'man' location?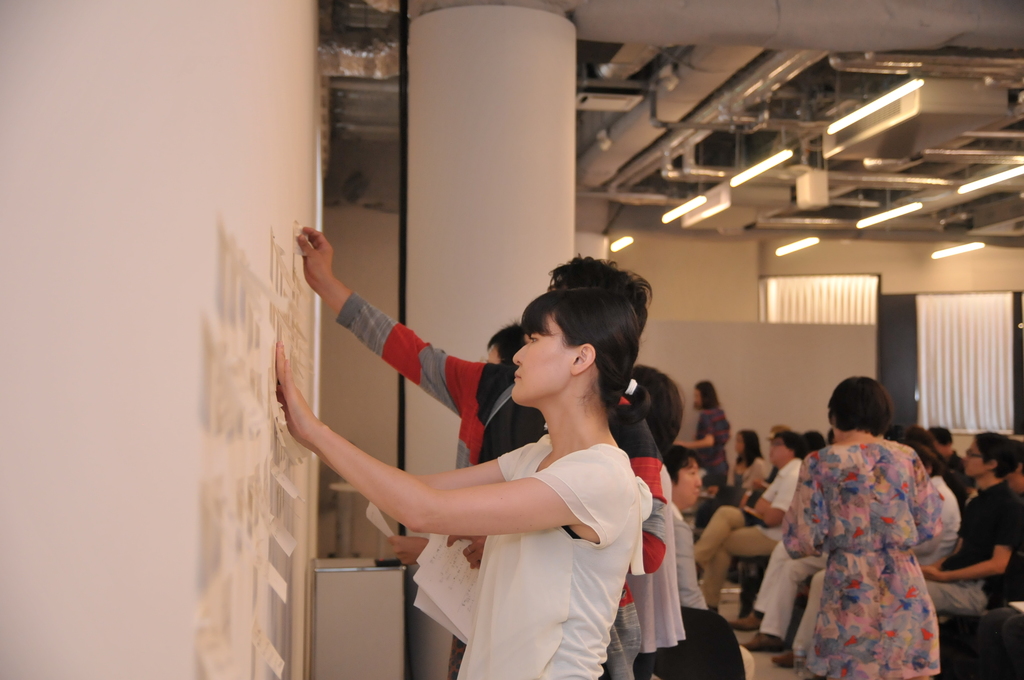
[289, 221, 671, 679]
